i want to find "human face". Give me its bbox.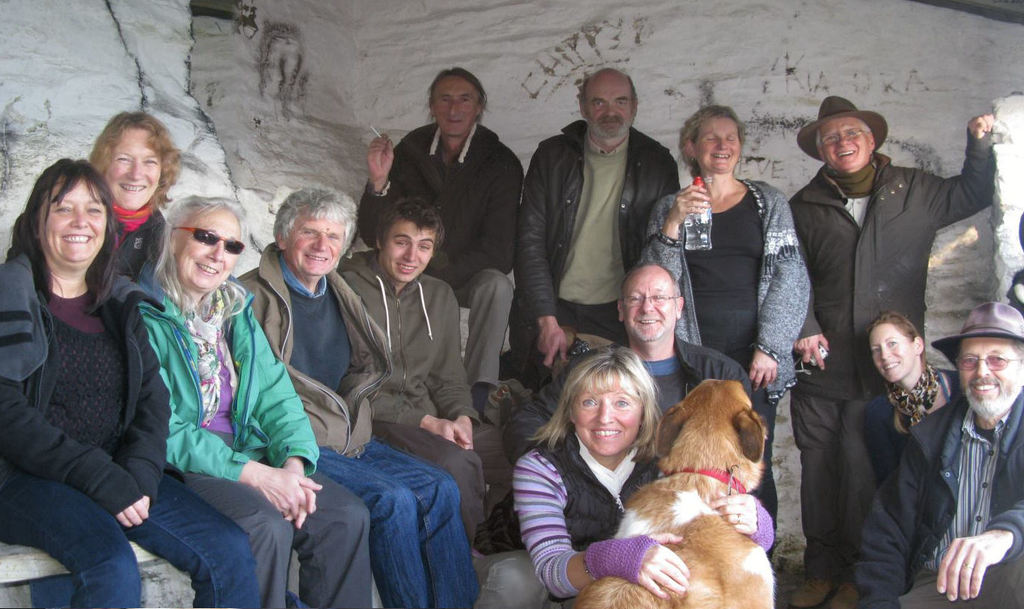
<bbox>41, 178, 113, 269</bbox>.
